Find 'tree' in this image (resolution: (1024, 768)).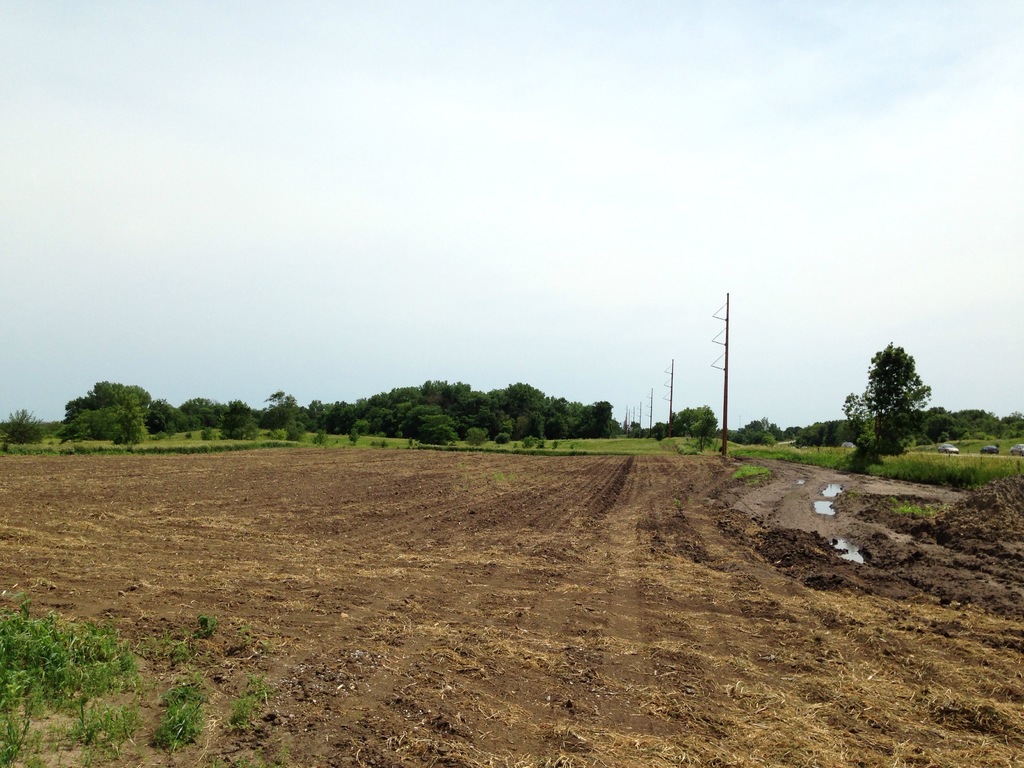
(836, 342, 941, 468).
